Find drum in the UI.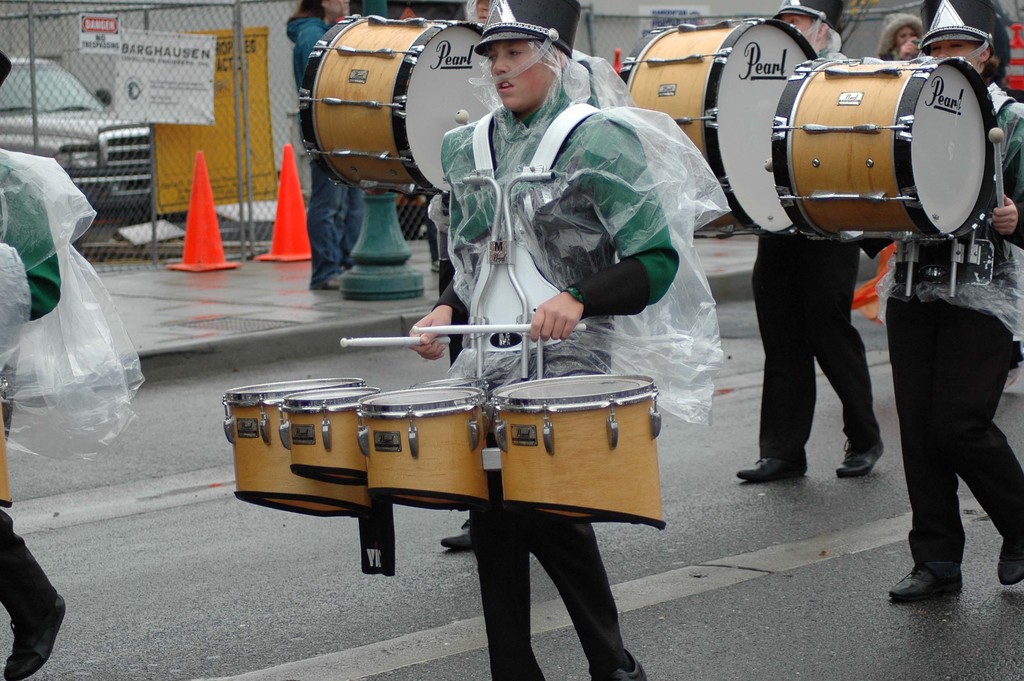
UI element at 769, 58, 997, 244.
